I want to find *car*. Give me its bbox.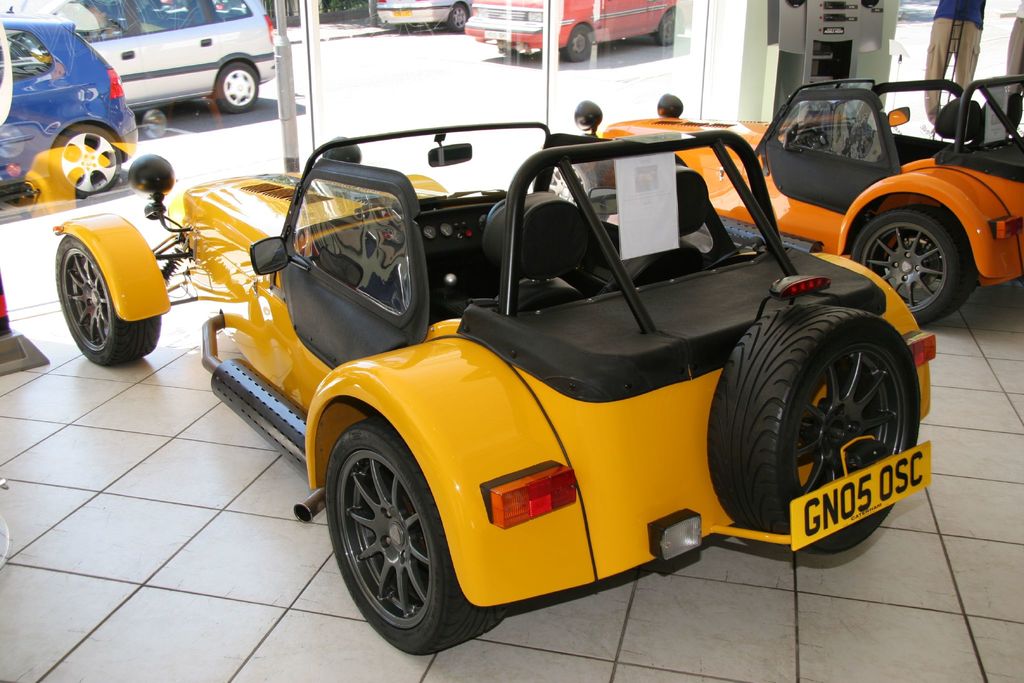
545/72/1023/324.
